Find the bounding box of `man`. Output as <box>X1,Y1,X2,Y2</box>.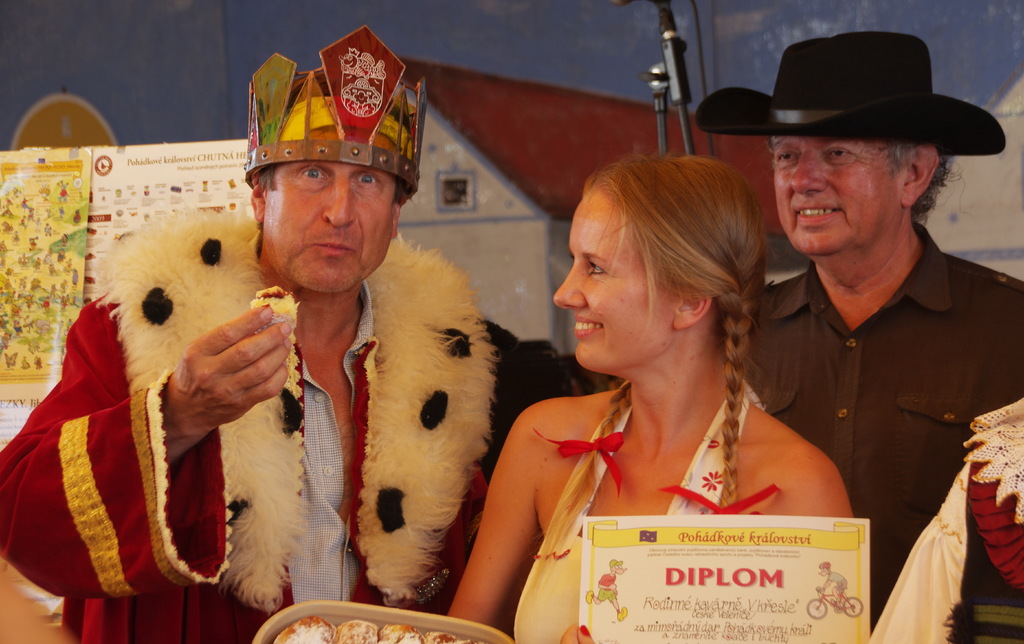
<box>0,24,563,643</box>.
